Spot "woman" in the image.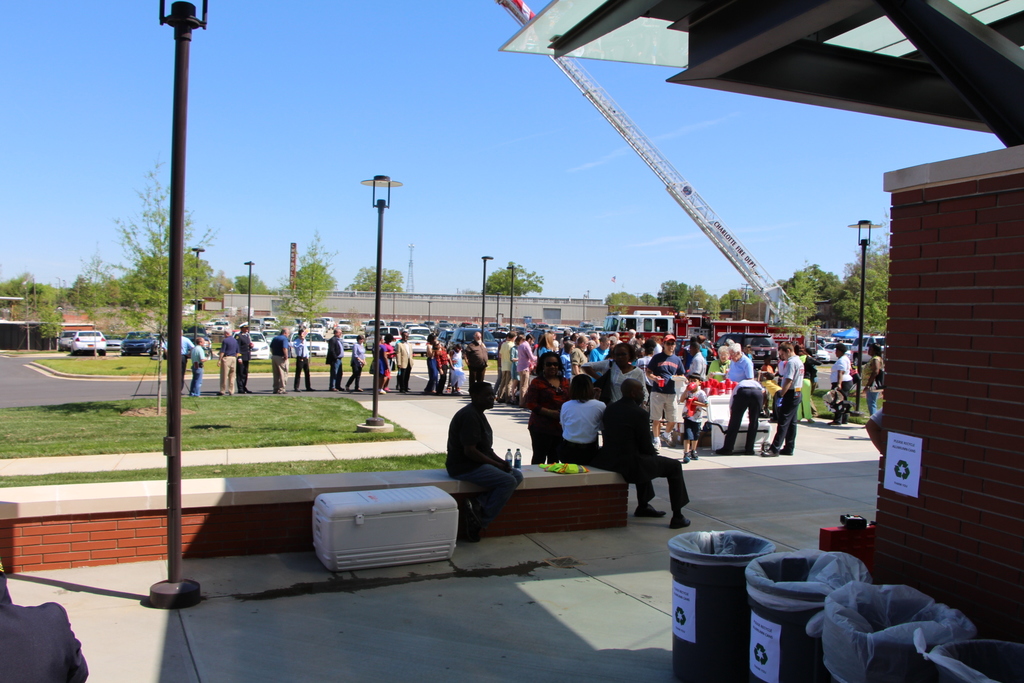
"woman" found at pyautogui.locateOnScreen(378, 331, 394, 391).
